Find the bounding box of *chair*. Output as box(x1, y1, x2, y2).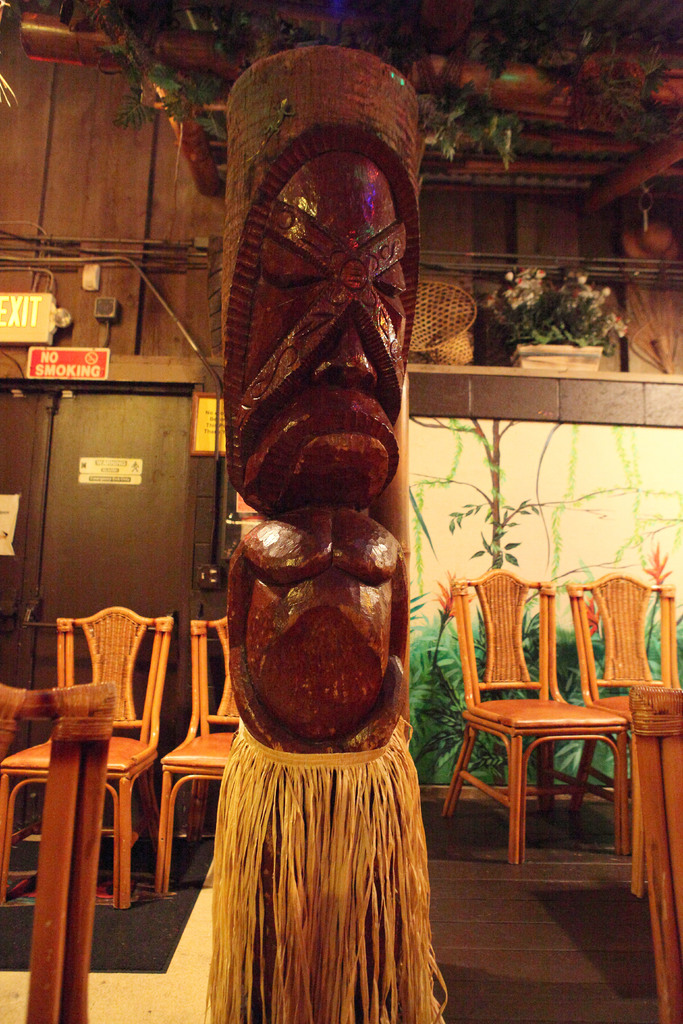
box(632, 690, 682, 1023).
